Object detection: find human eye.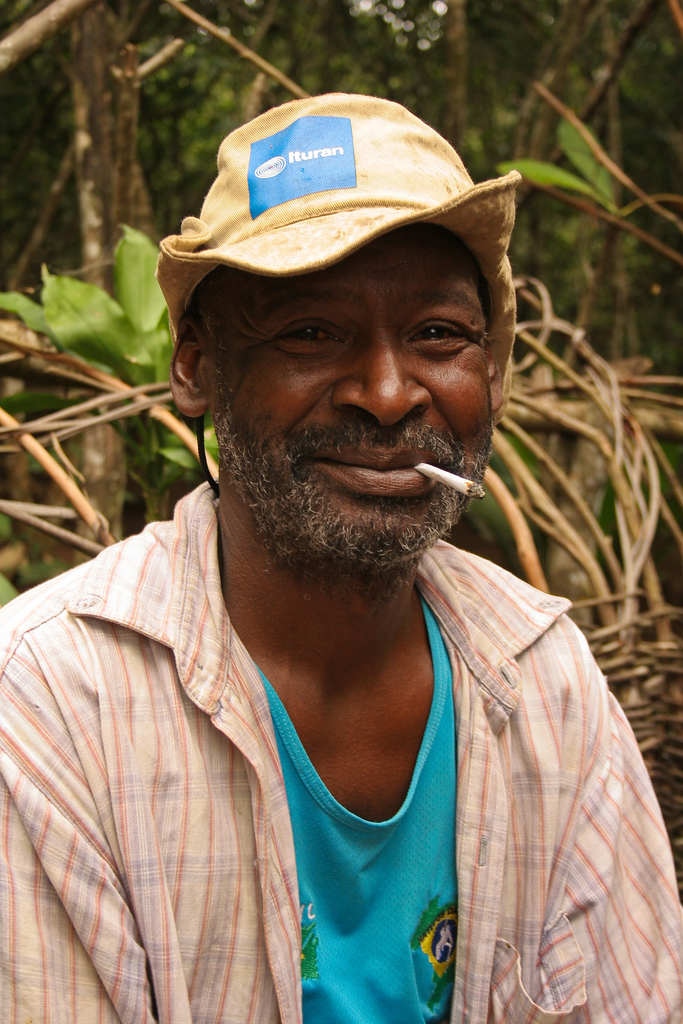
locate(404, 319, 482, 353).
